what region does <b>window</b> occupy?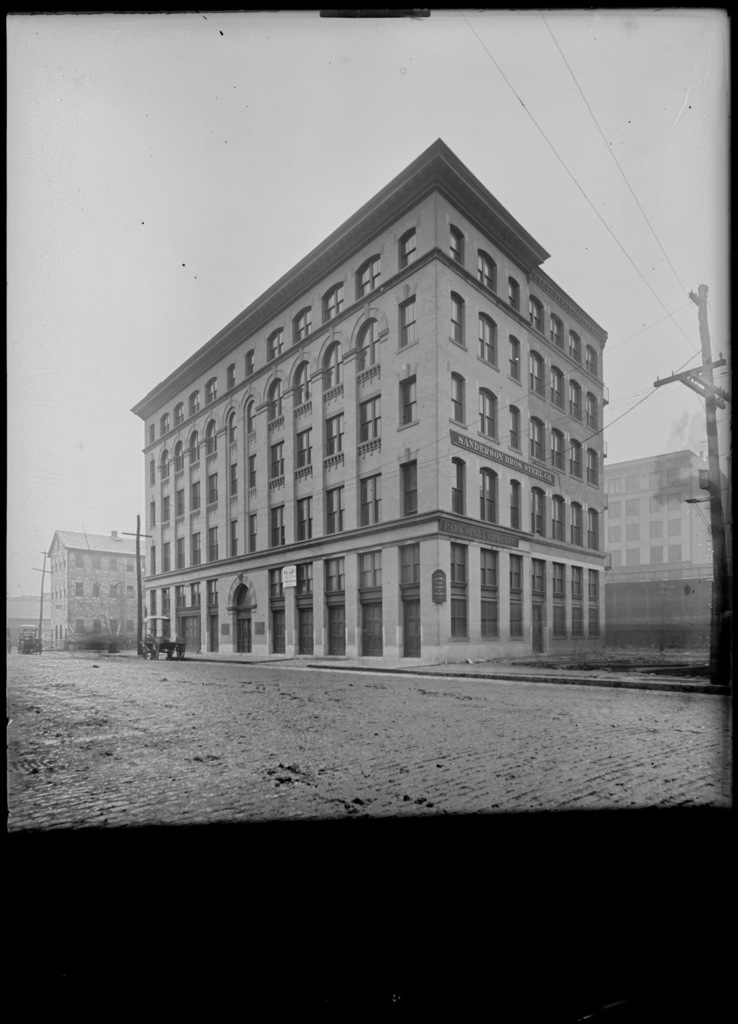
402:459:418:522.
